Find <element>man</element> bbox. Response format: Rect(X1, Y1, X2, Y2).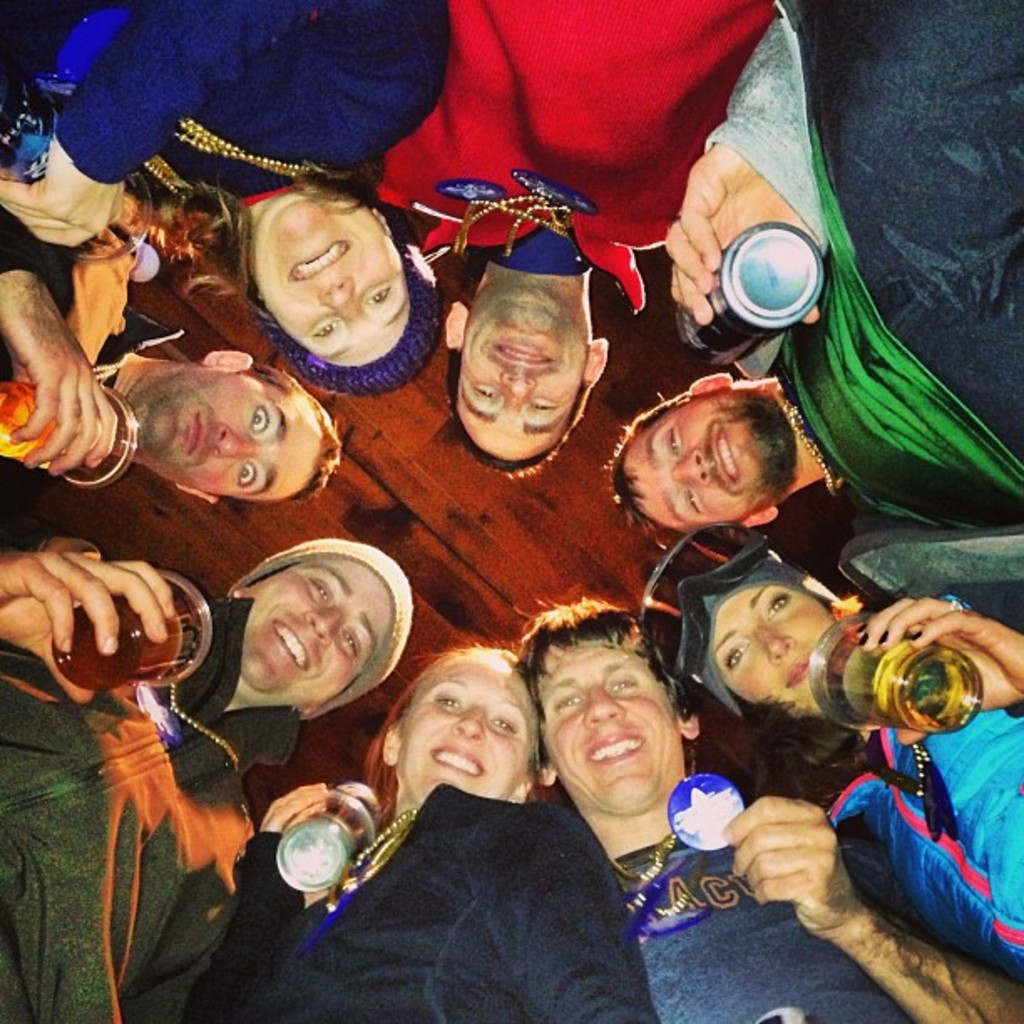
Rect(0, 532, 420, 1022).
